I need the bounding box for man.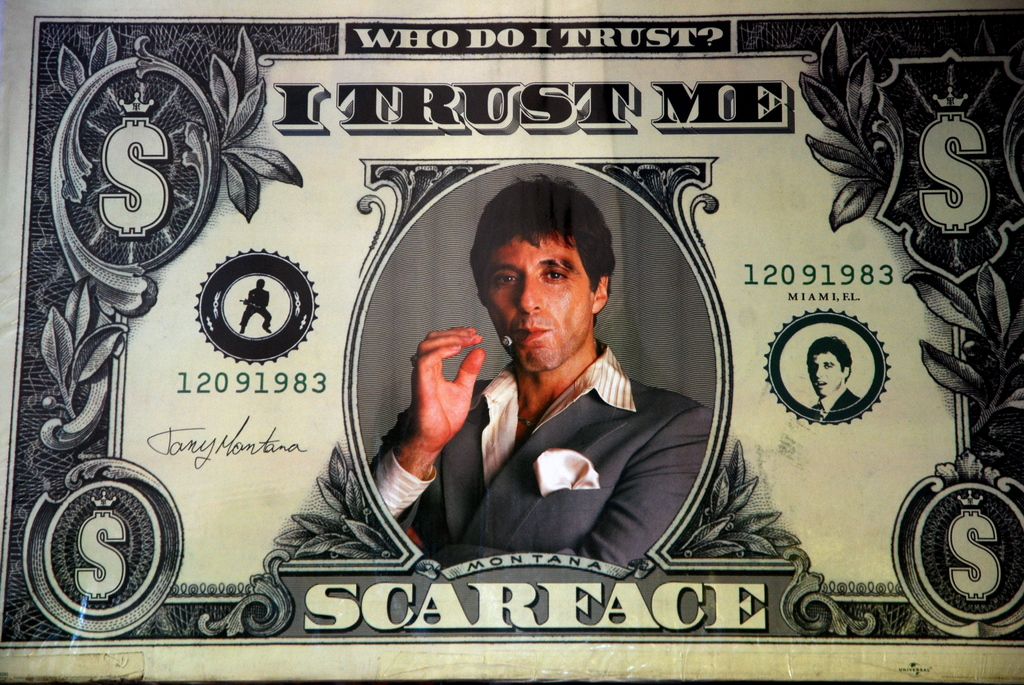
Here it is: (x1=369, y1=175, x2=713, y2=569).
